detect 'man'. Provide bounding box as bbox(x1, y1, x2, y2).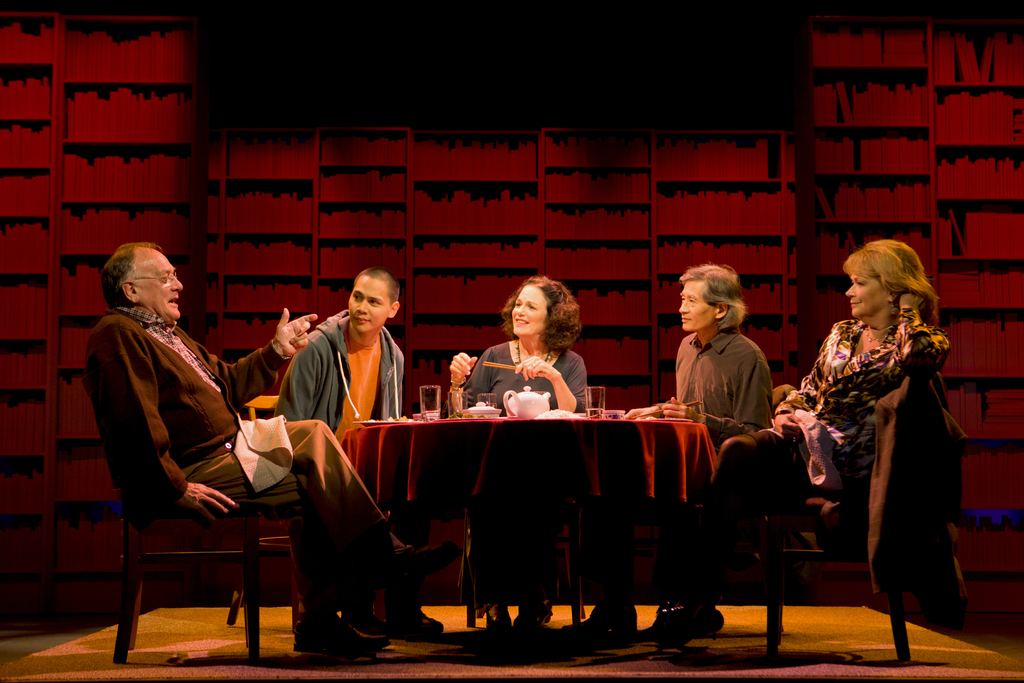
bbox(563, 259, 776, 647).
